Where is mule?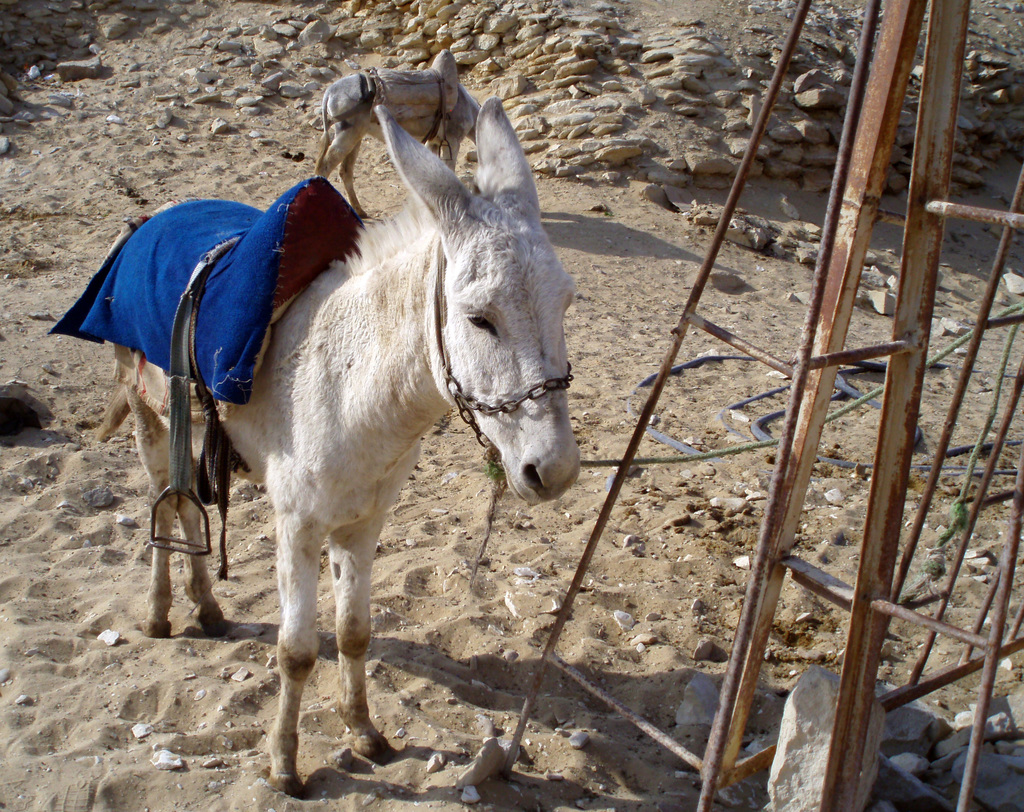
bbox=(64, 66, 590, 782).
